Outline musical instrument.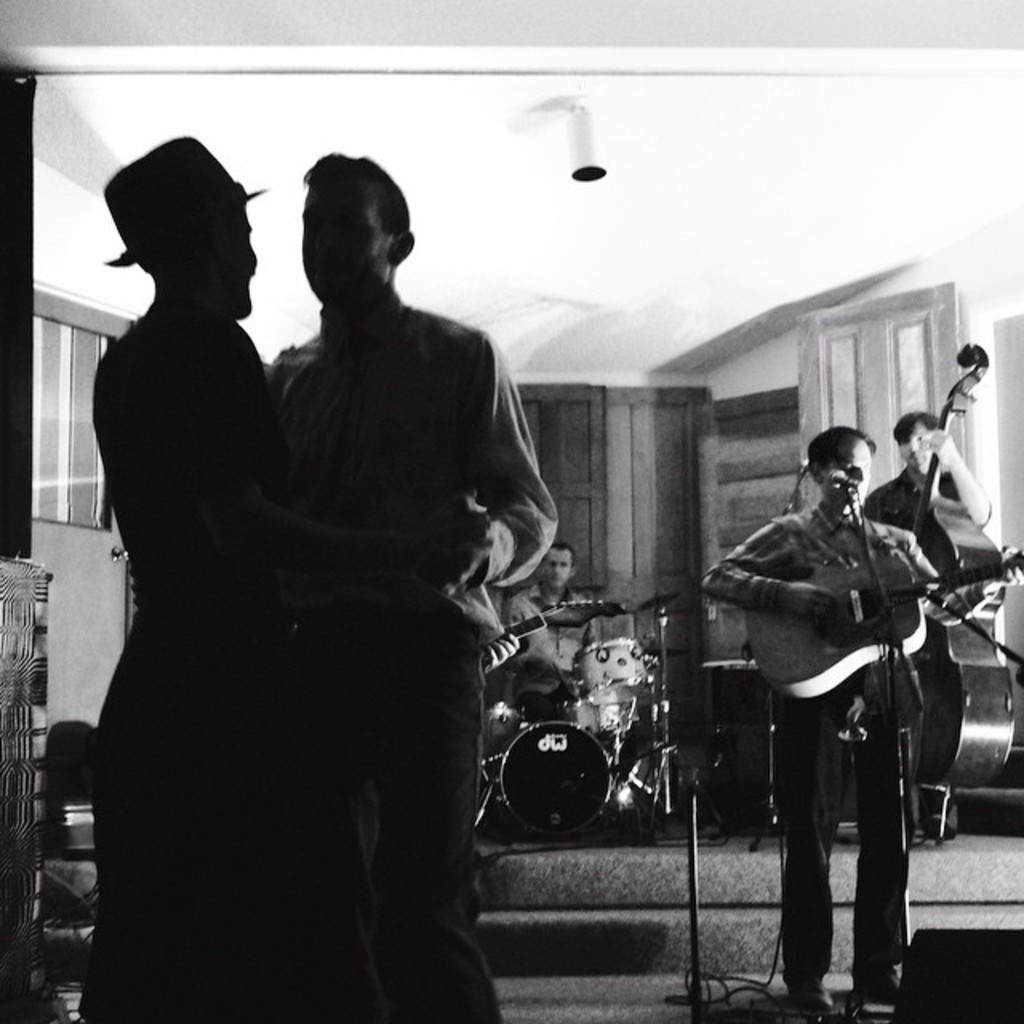
Outline: <bbox>914, 336, 1010, 787</bbox>.
